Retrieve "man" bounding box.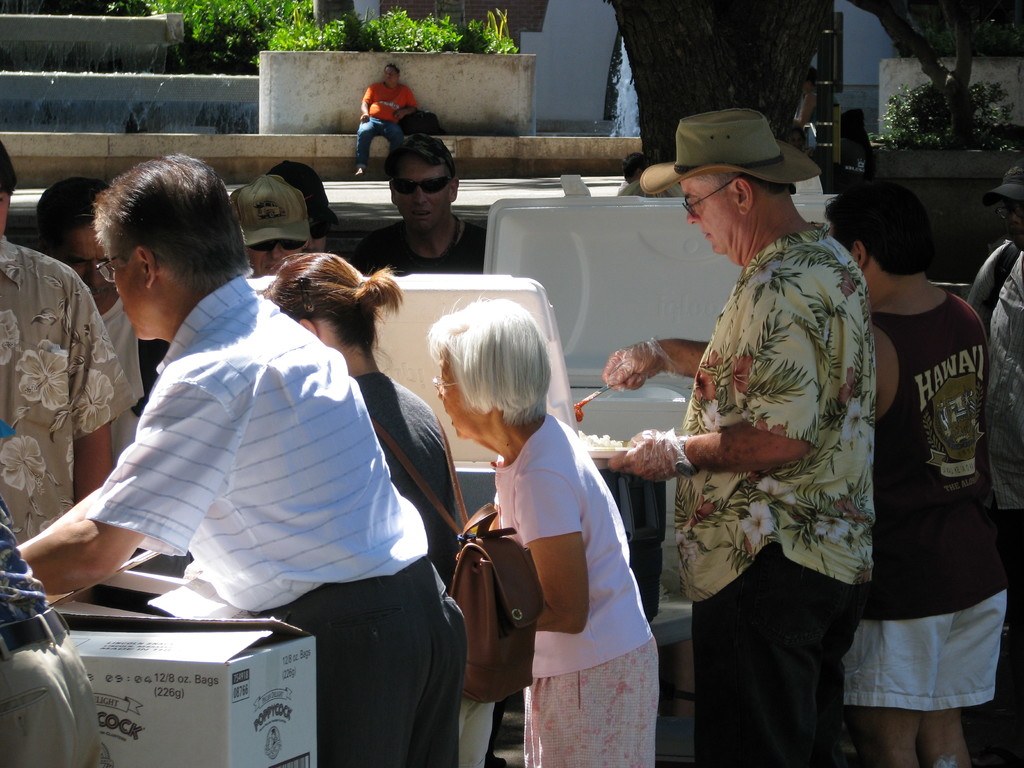
Bounding box: 604 107 873 767.
